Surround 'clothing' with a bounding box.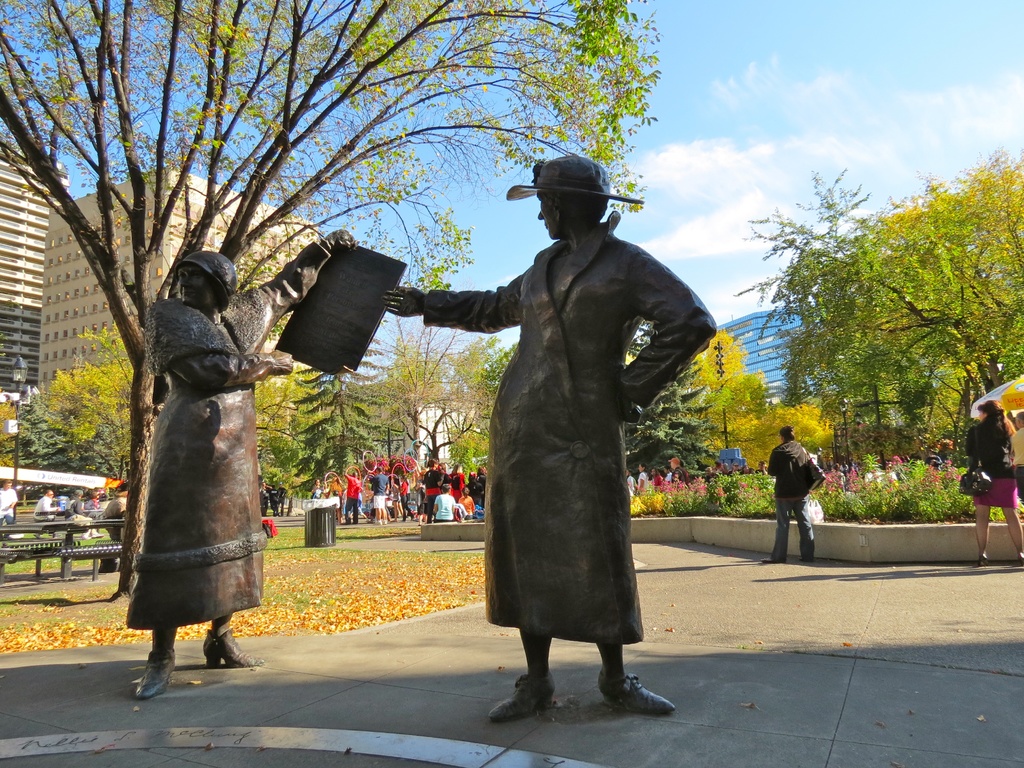
left=422, top=208, right=713, bottom=646.
